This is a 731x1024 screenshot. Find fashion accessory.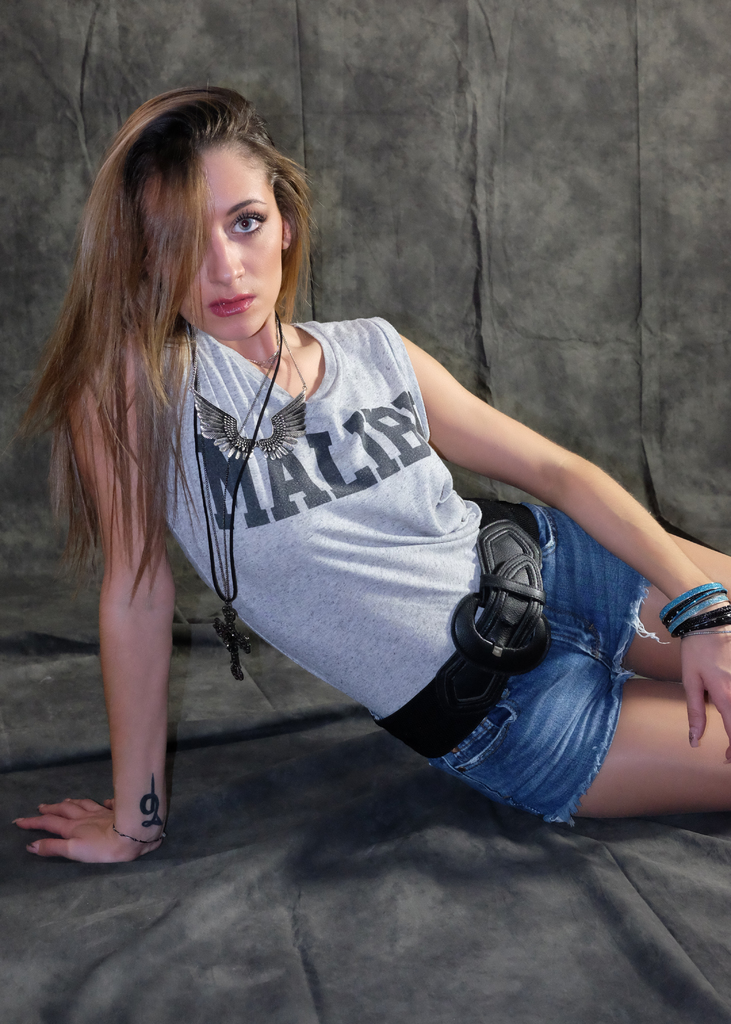
Bounding box: (x1=186, y1=329, x2=310, y2=462).
